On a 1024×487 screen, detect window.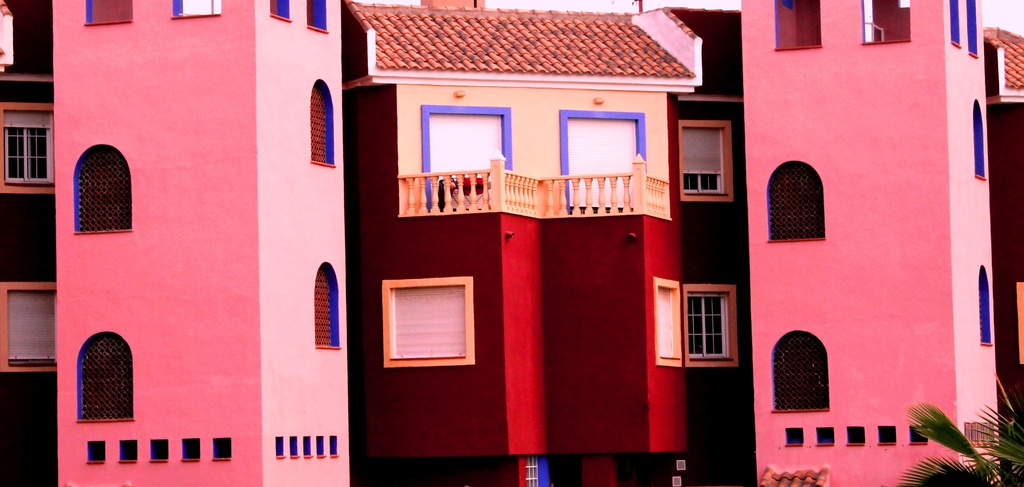
locate(309, 82, 330, 167).
